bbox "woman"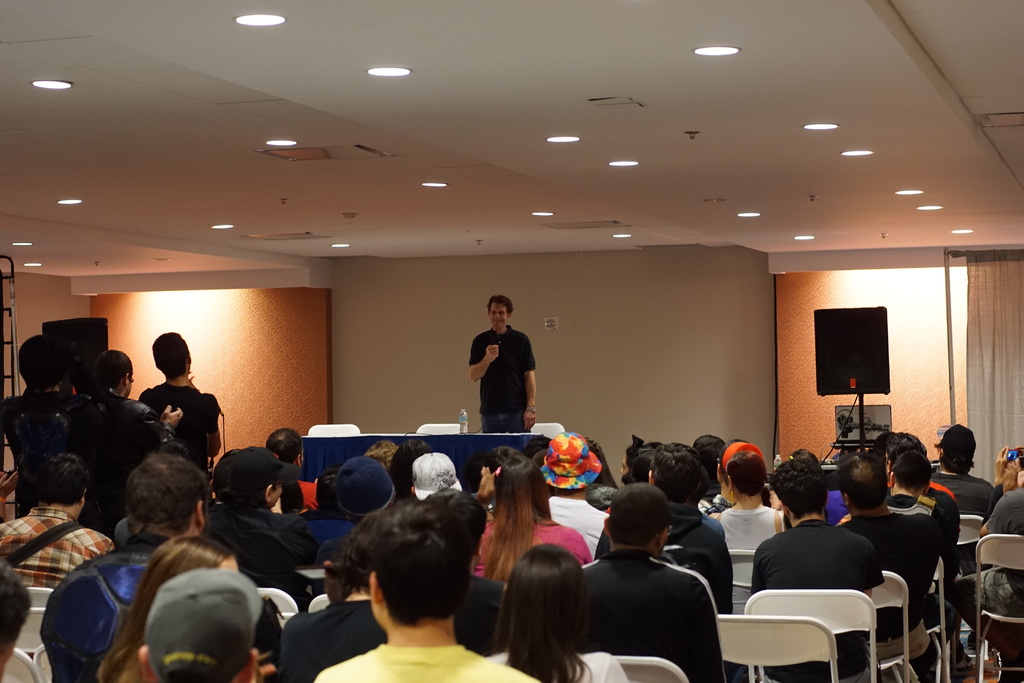
bbox=(480, 534, 631, 682)
